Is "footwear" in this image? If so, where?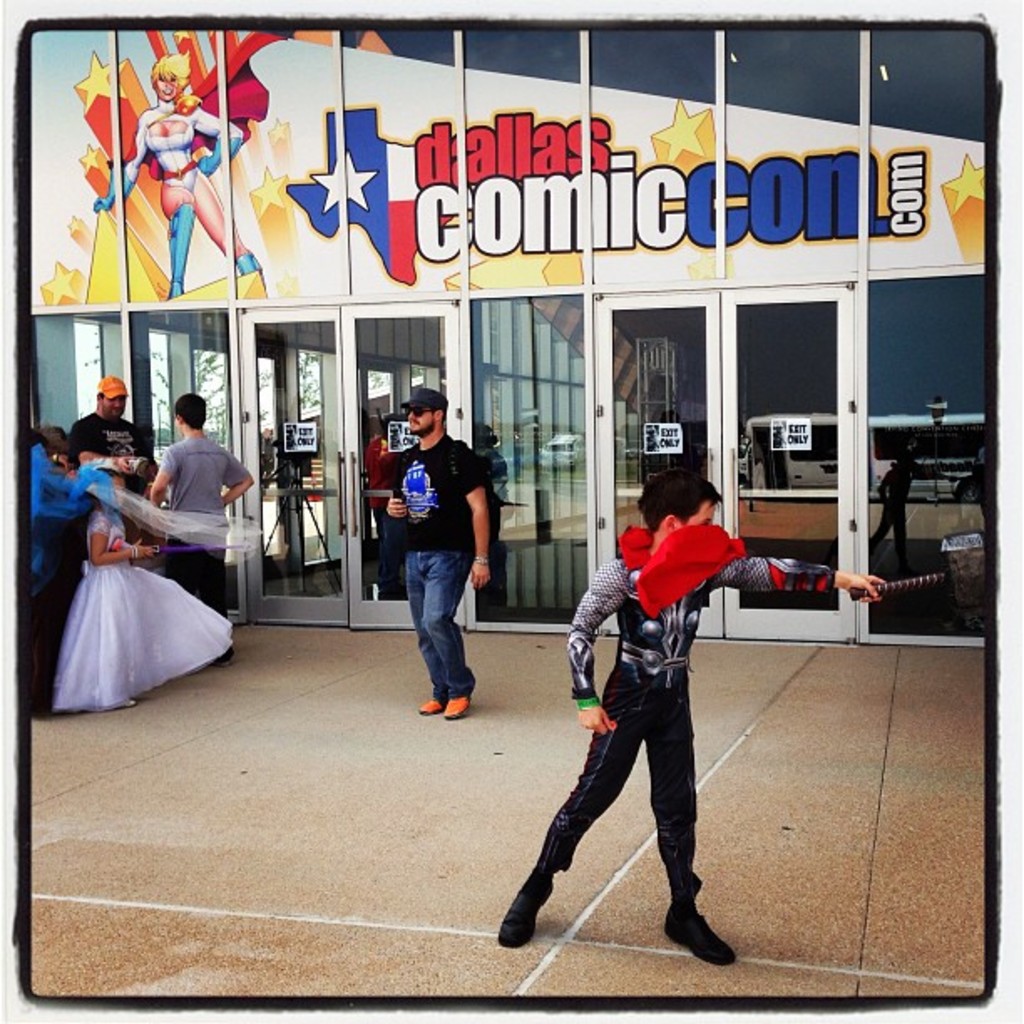
Yes, at rect(420, 694, 468, 716).
